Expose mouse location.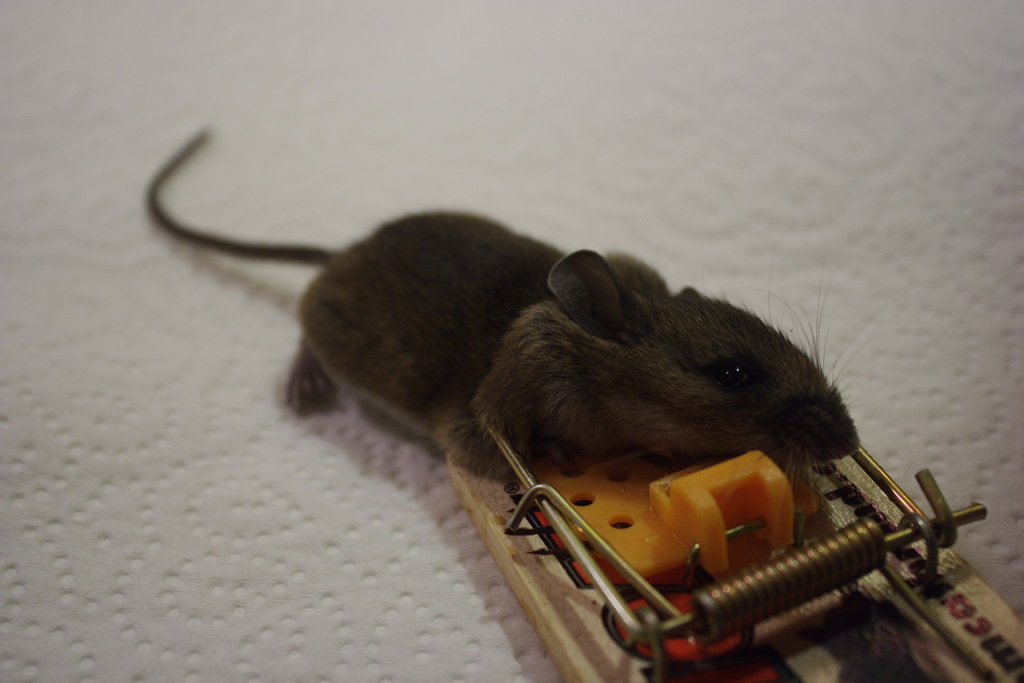
Exposed at <bbox>140, 131, 859, 478</bbox>.
